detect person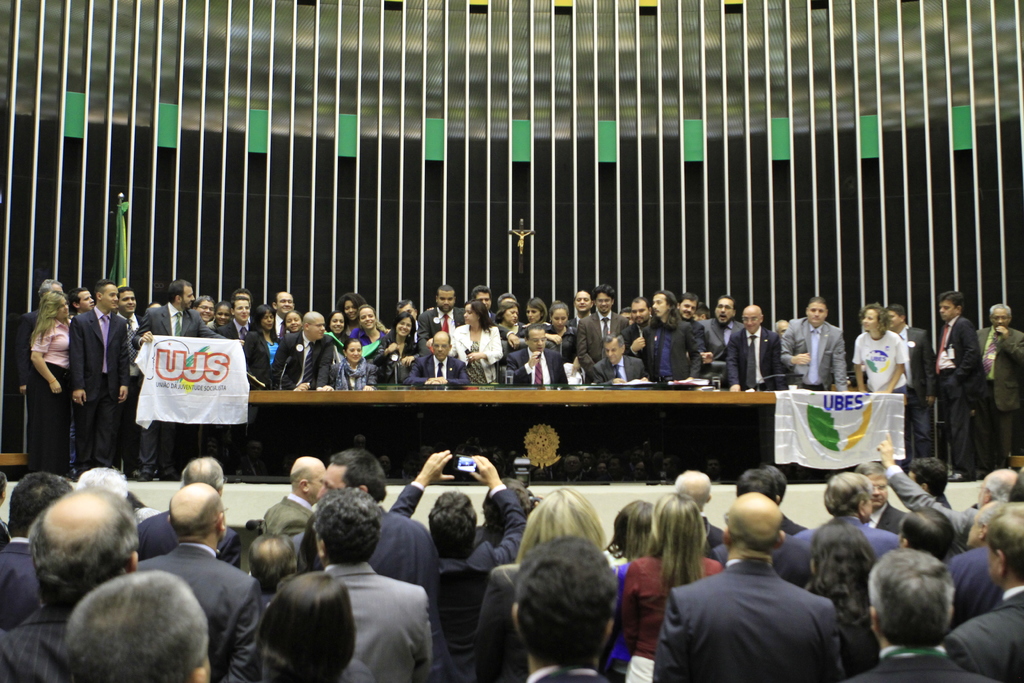
bbox=(2, 448, 1023, 682)
